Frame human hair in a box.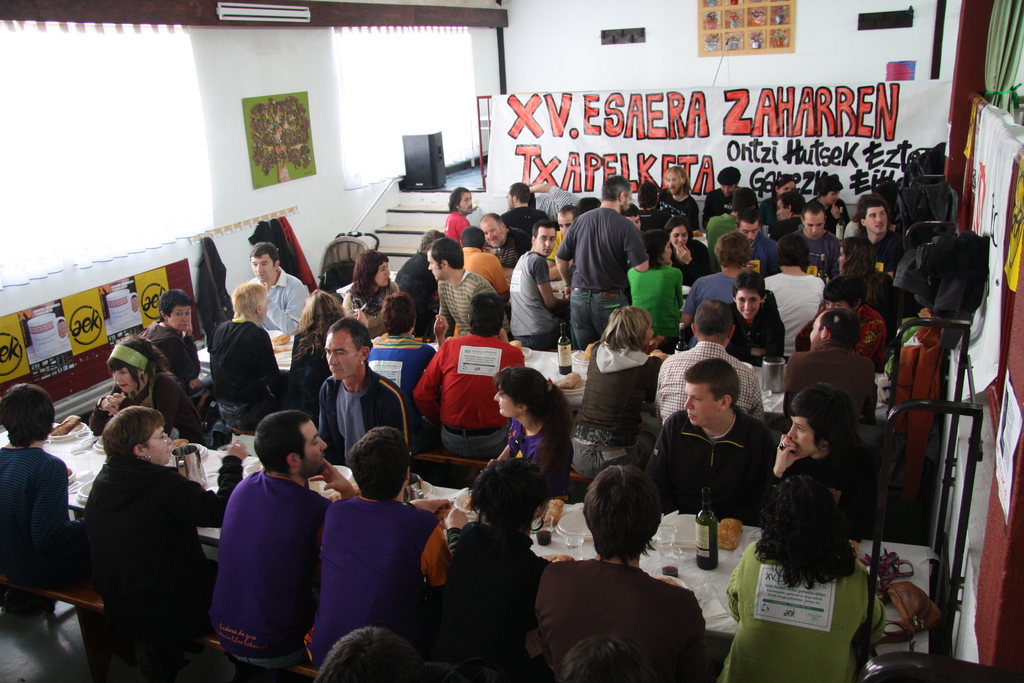
l=531, t=220, r=557, b=240.
